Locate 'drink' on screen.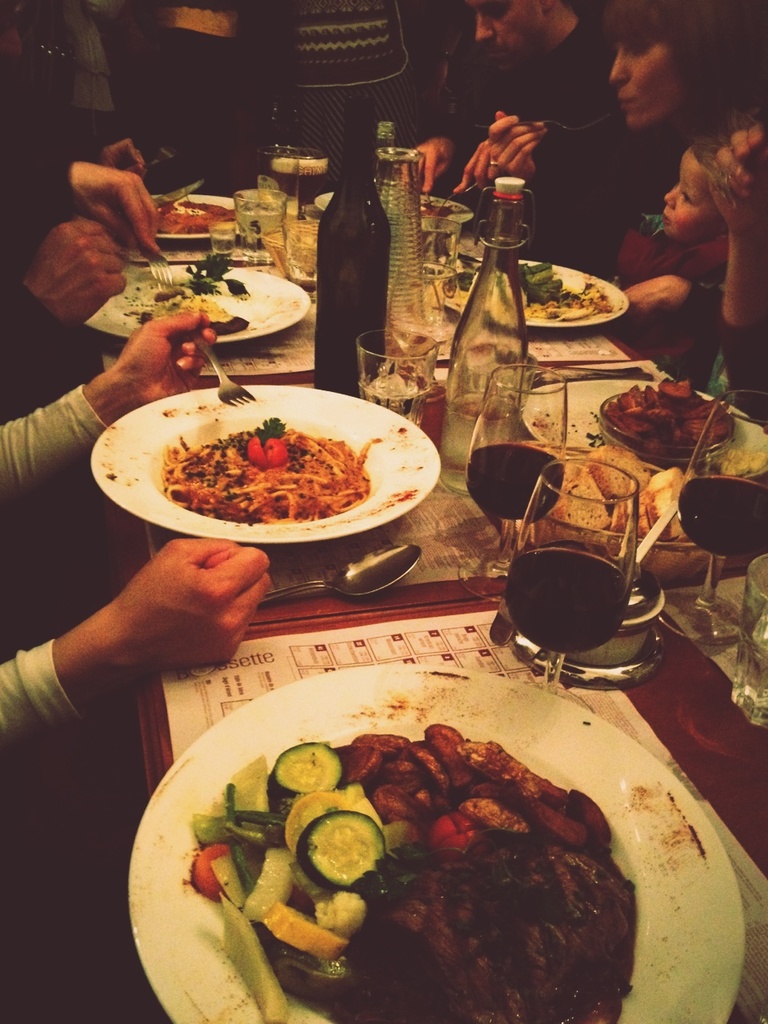
On screen at [x1=680, y1=477, x2=767, y2=556].
